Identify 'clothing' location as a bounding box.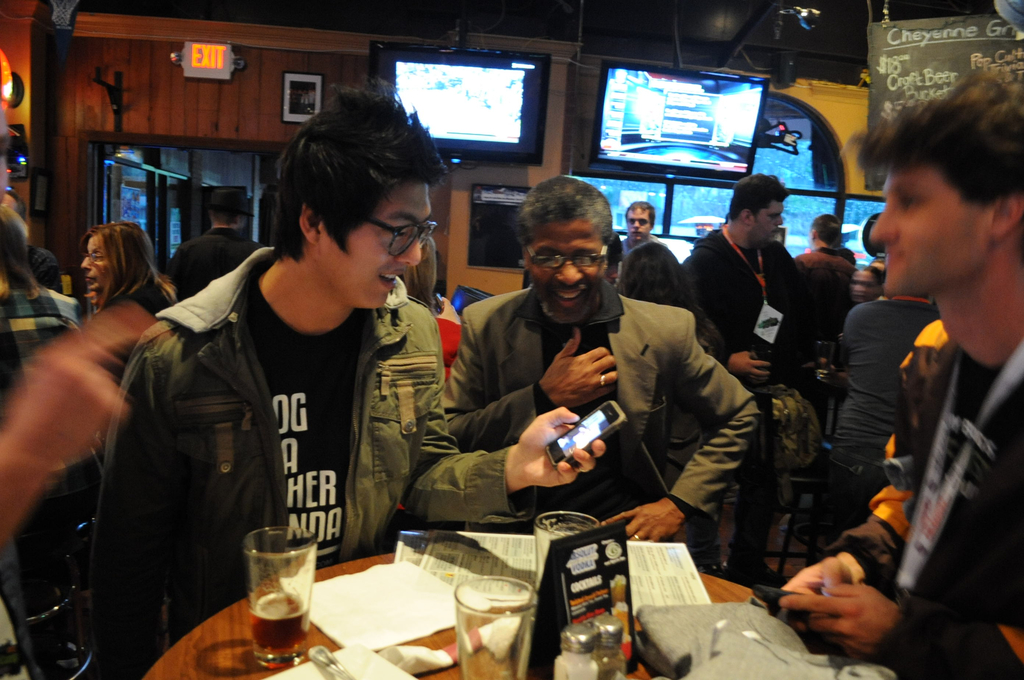
(665,295,729,499).
